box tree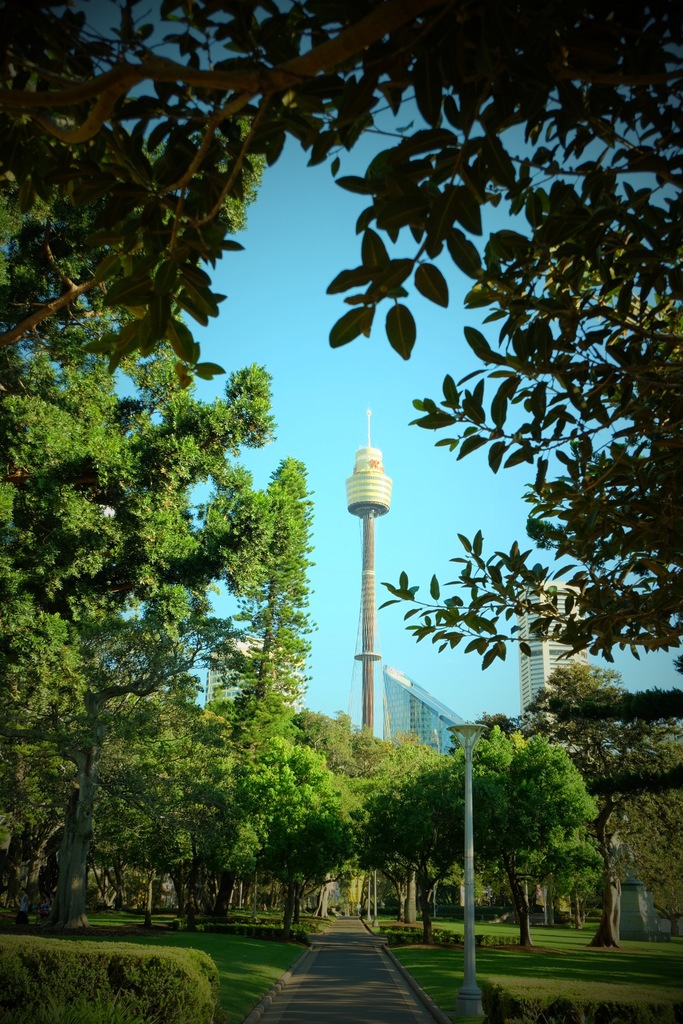
{"x1": 324, "y1": 731, "x2": 459, "y2": 931}
